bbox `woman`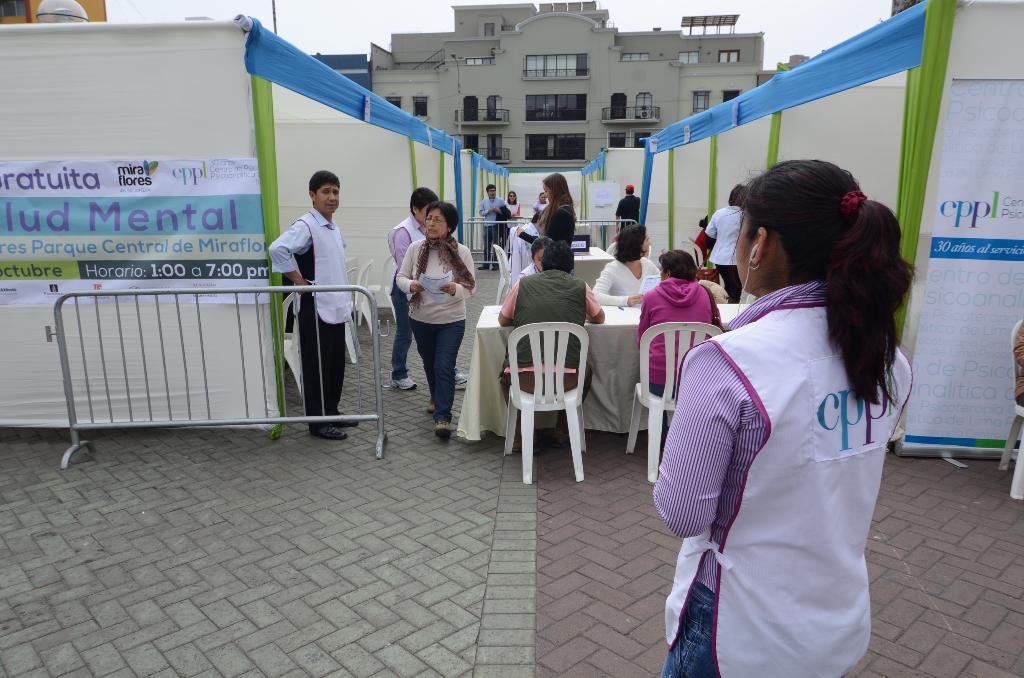
{"left": 692, "top": 215, "right": 716, "bottom": 268}
